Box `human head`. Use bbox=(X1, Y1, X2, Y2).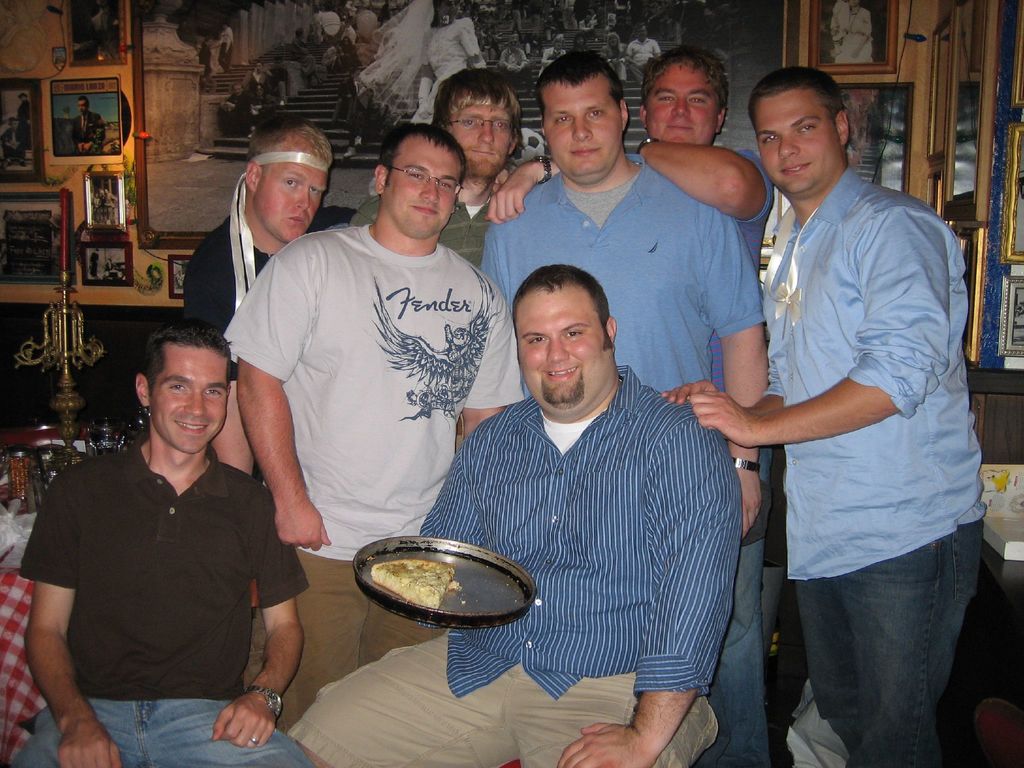
bbox=(536, 53, 630, 177).
